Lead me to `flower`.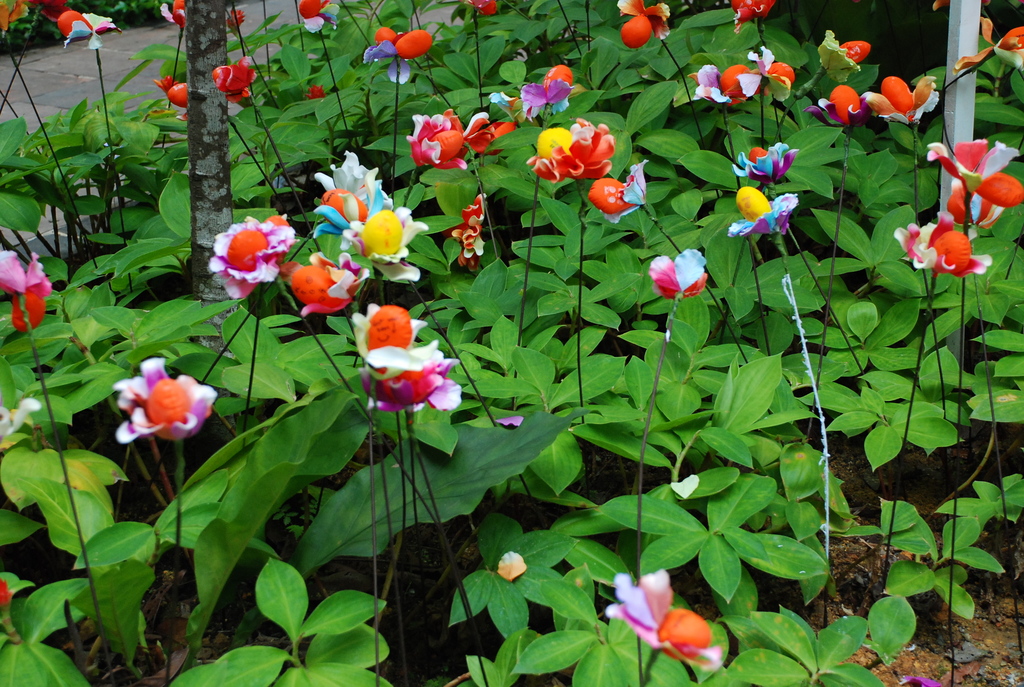
Lead to [x1=355, y1=306, x2=428, y2=370].
